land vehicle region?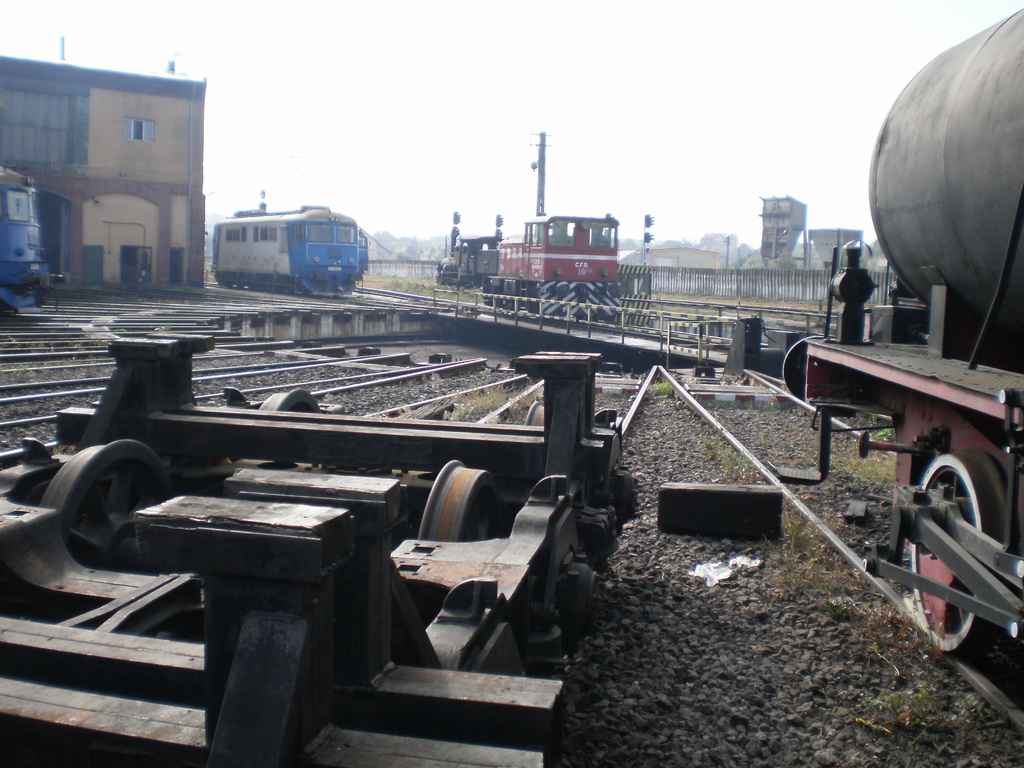
<bbox>484, 212, 627, 320</bbox>
